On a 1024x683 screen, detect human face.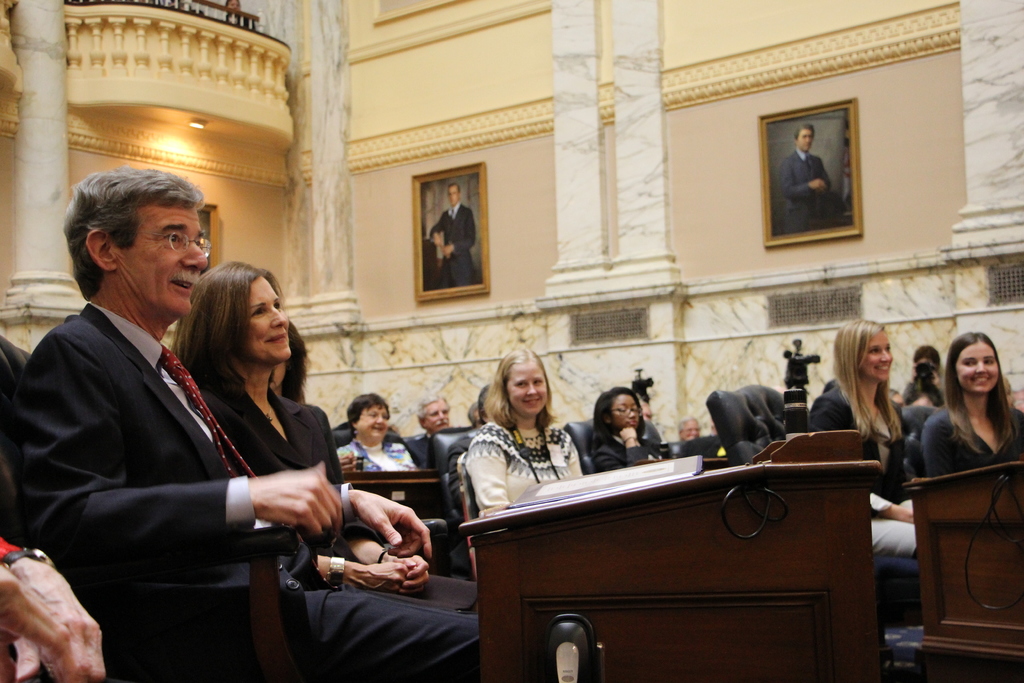
detection(449, 185, 459, 204).
